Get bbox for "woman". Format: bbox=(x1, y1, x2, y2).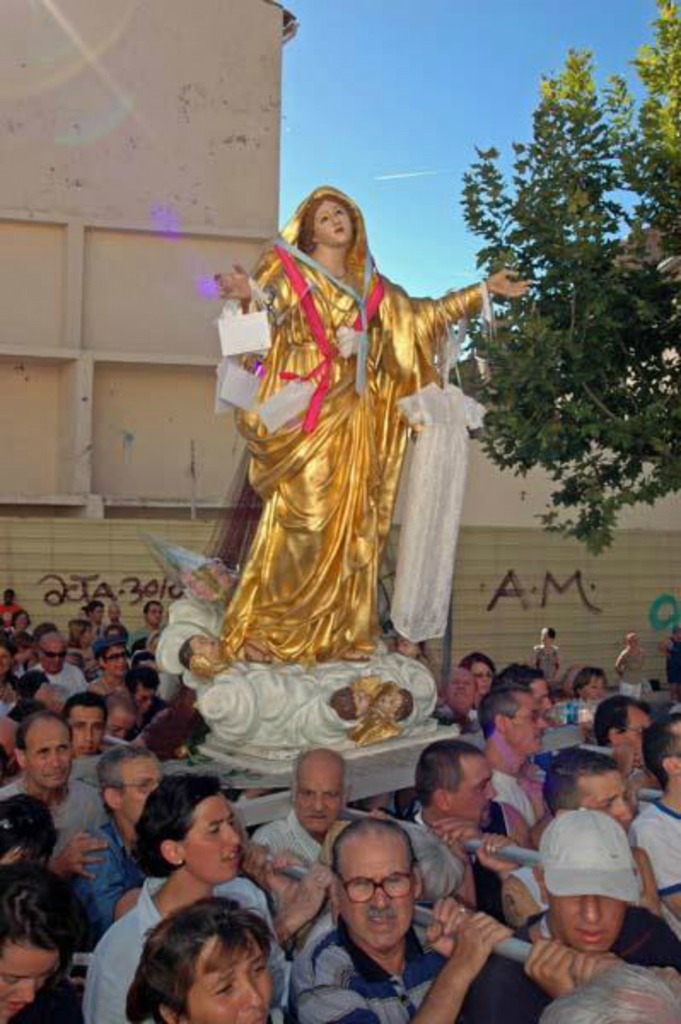
bbox=(125, 899, 271, 1023).
